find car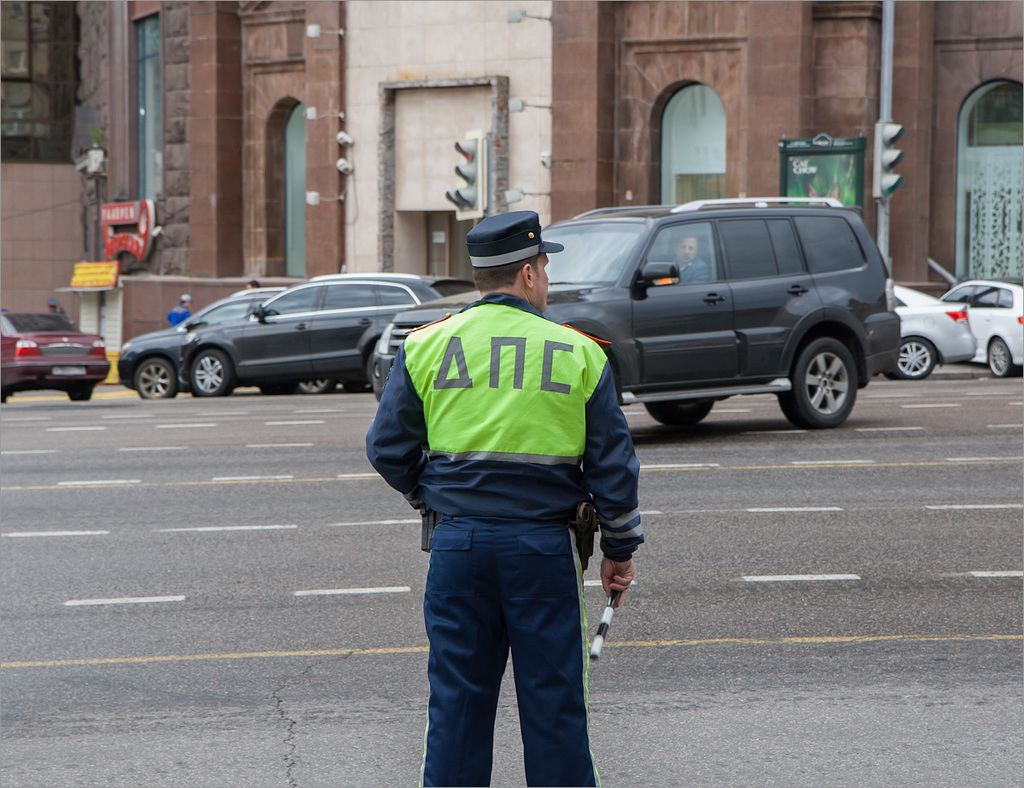
box=[893, 281, 980, 394]
